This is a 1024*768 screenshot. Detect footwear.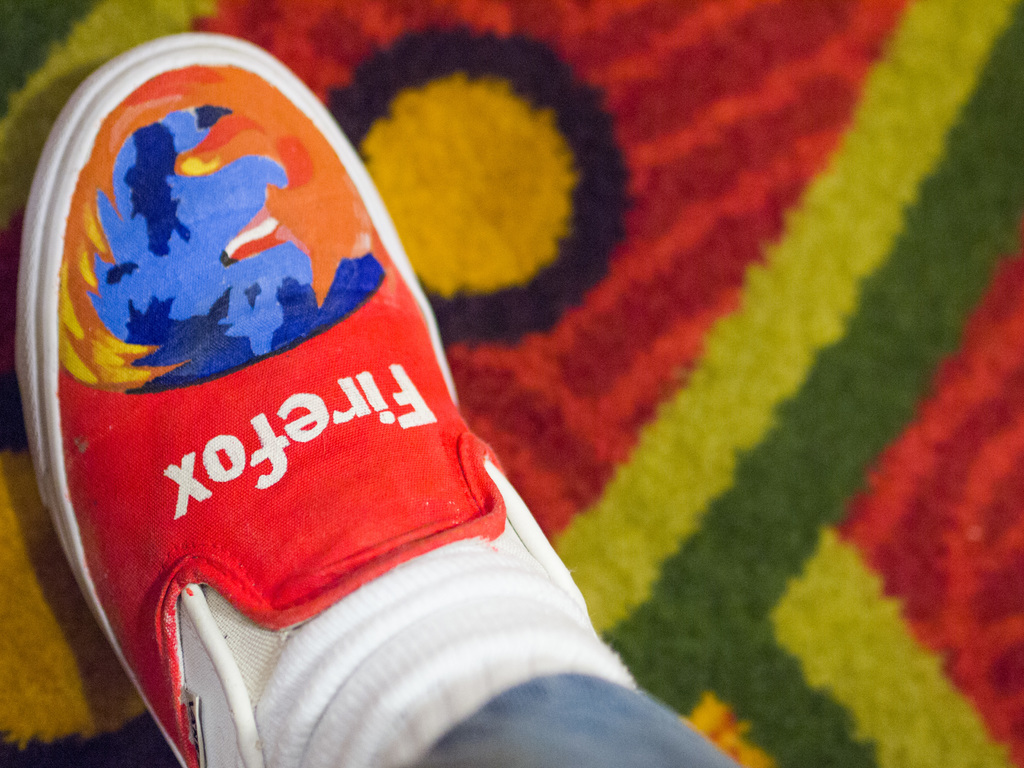
select_region(29, 58, 648, 739).
